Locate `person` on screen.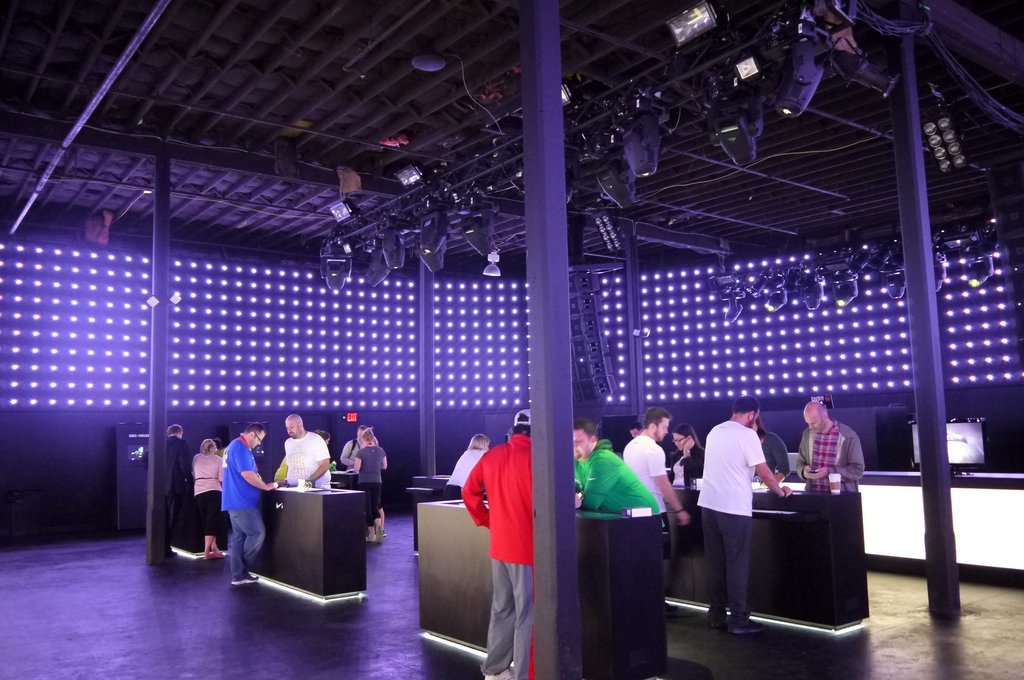
On screen at locate(224, 423, 282, 584).
